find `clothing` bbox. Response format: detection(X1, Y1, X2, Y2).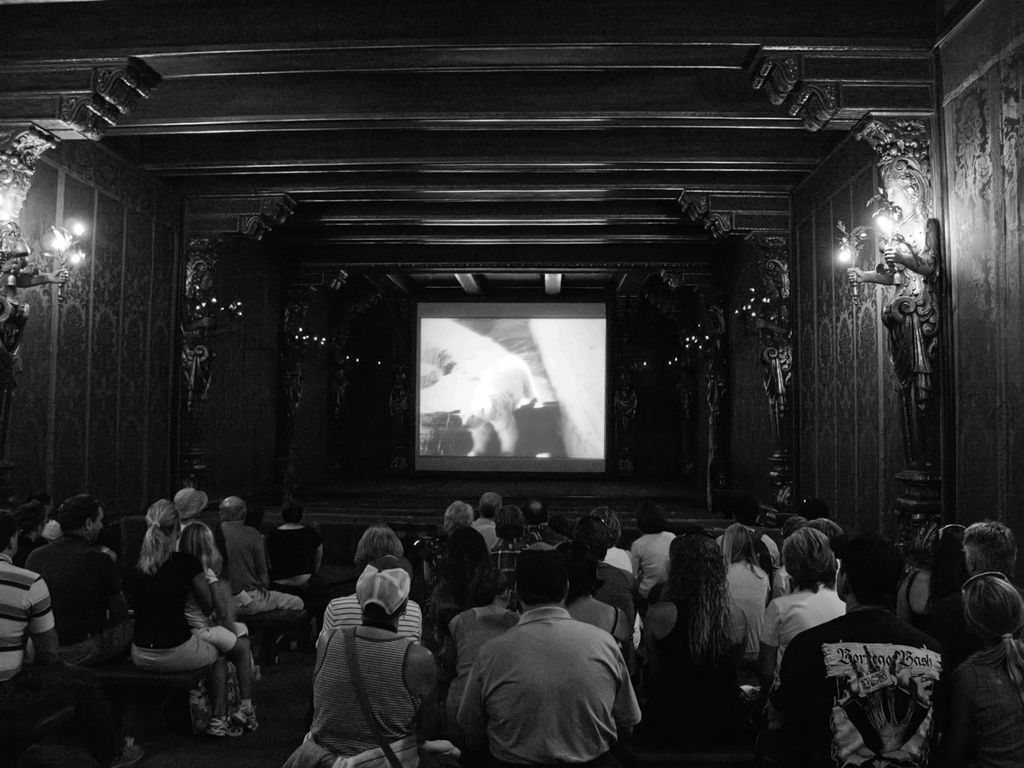
detection(279, 739, 407, 767).
